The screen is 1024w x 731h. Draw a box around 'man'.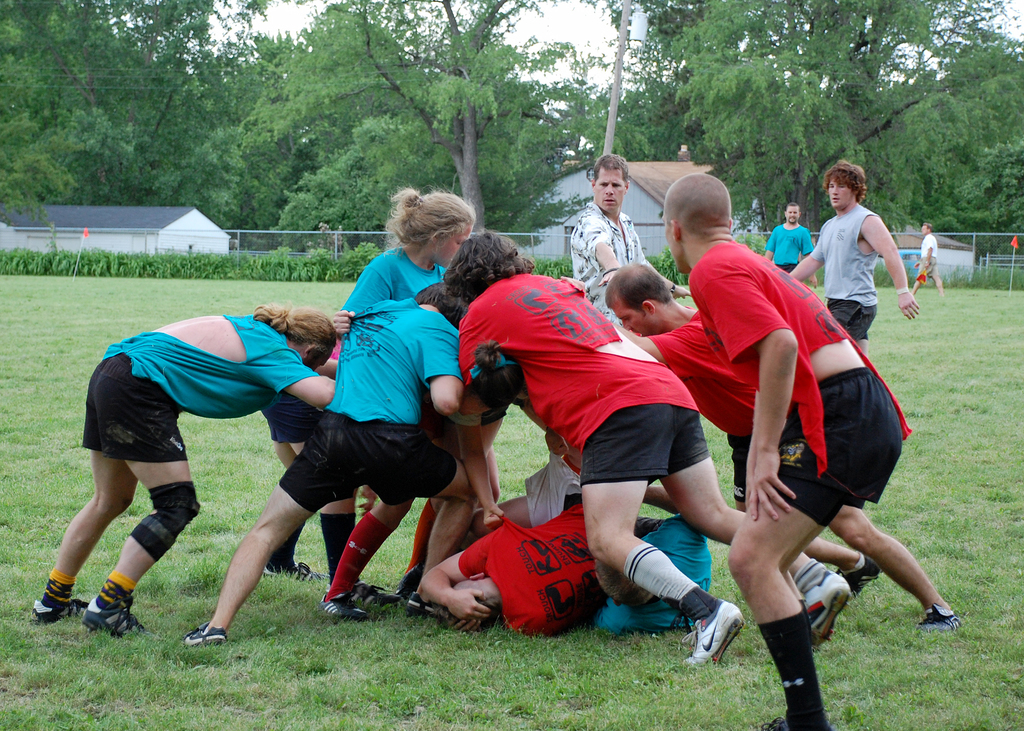
440/229/856/673.
